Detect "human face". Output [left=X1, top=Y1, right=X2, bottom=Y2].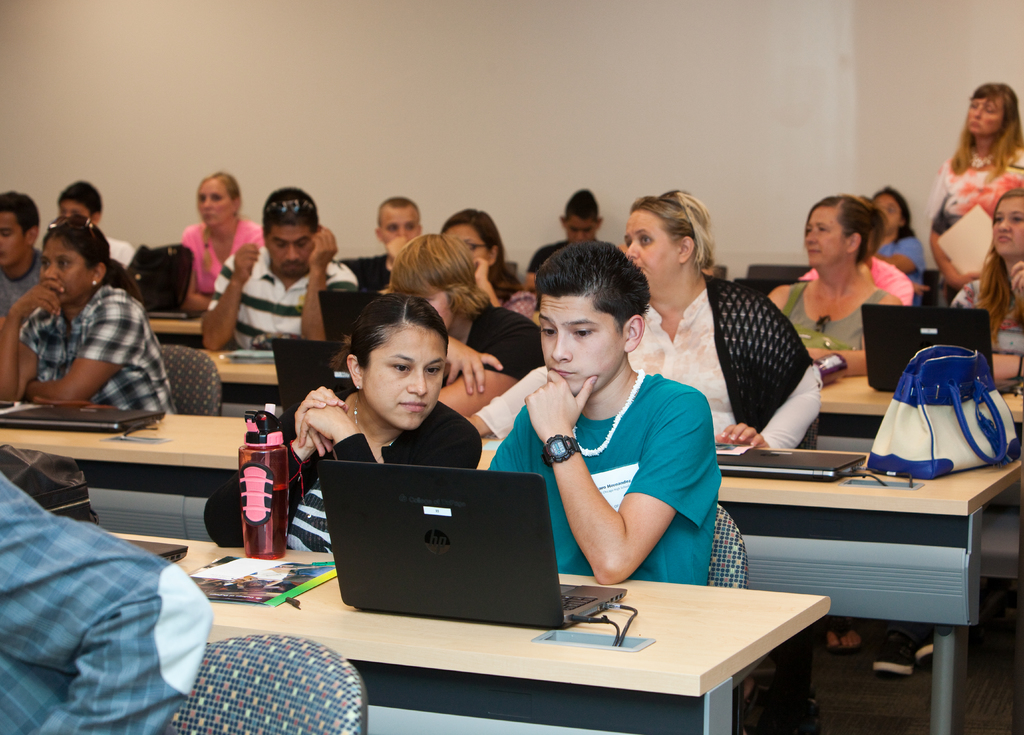
[left=877, top=194, right=902, bottom=227].
